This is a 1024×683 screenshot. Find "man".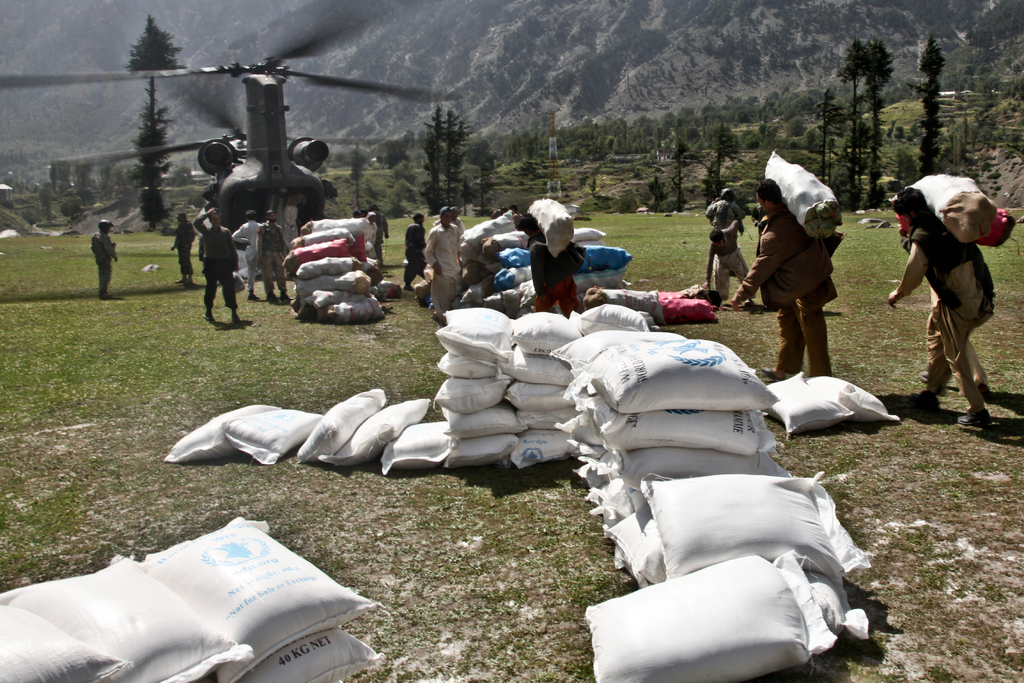
Bounding box: box=[729, 179, 839, 382].
